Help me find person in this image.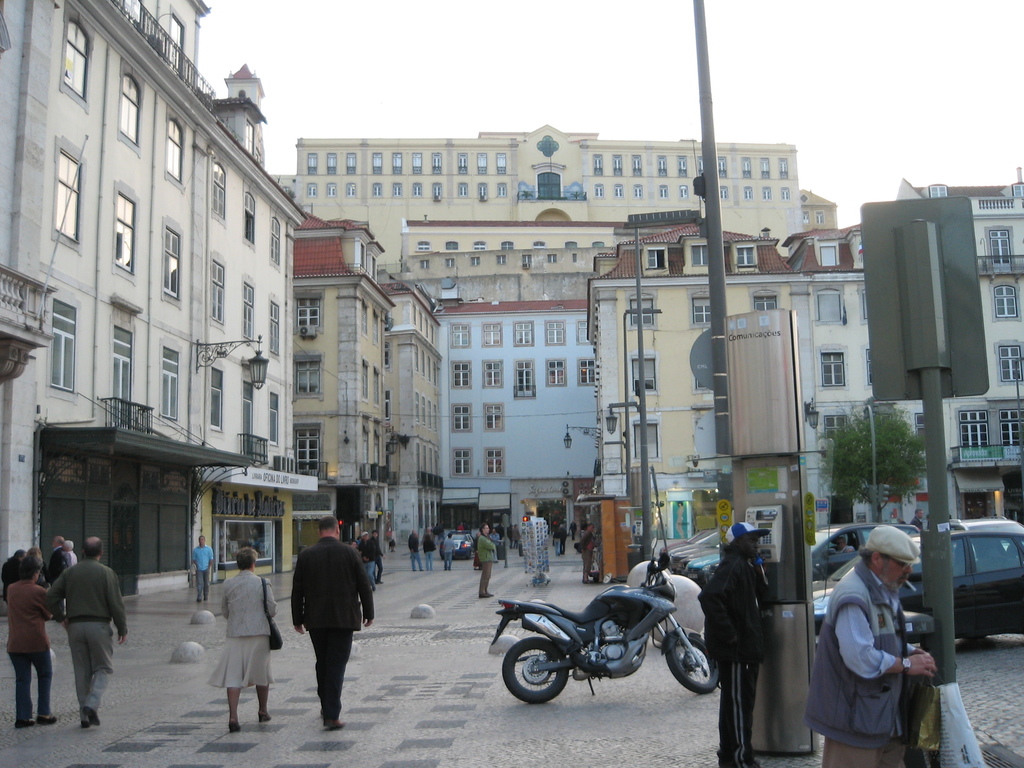
Found it: [501,521,531,550].
